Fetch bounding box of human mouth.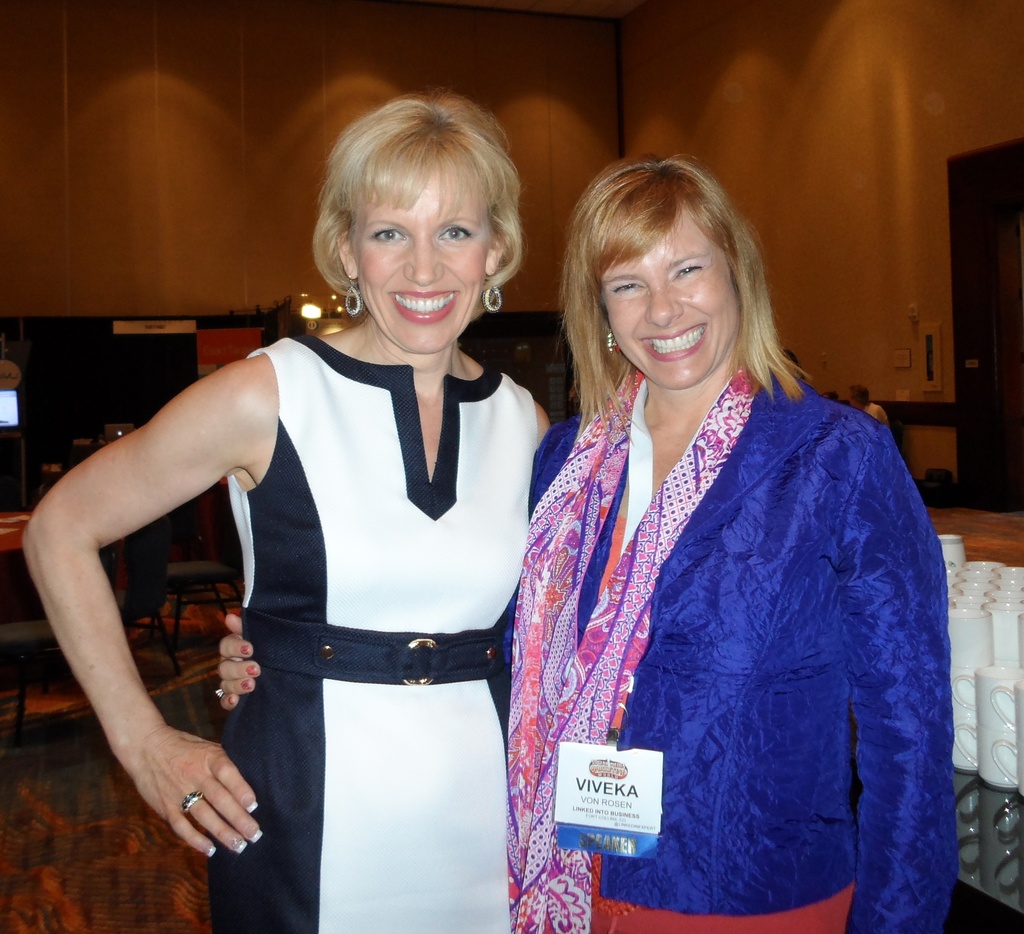
Bbox: locate(637, 327, 707, 362).
